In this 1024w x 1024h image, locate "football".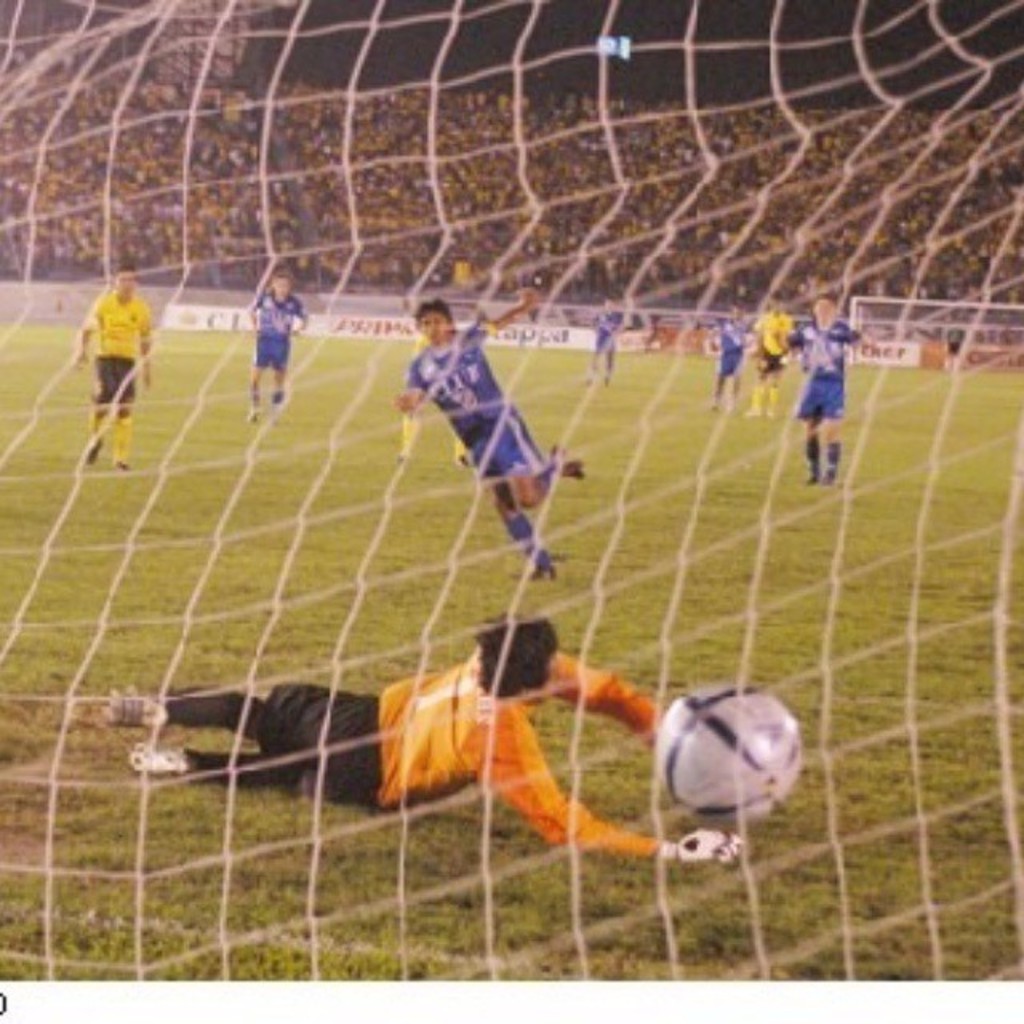
Bounding box: bbox(650, 680, 798, 816).
